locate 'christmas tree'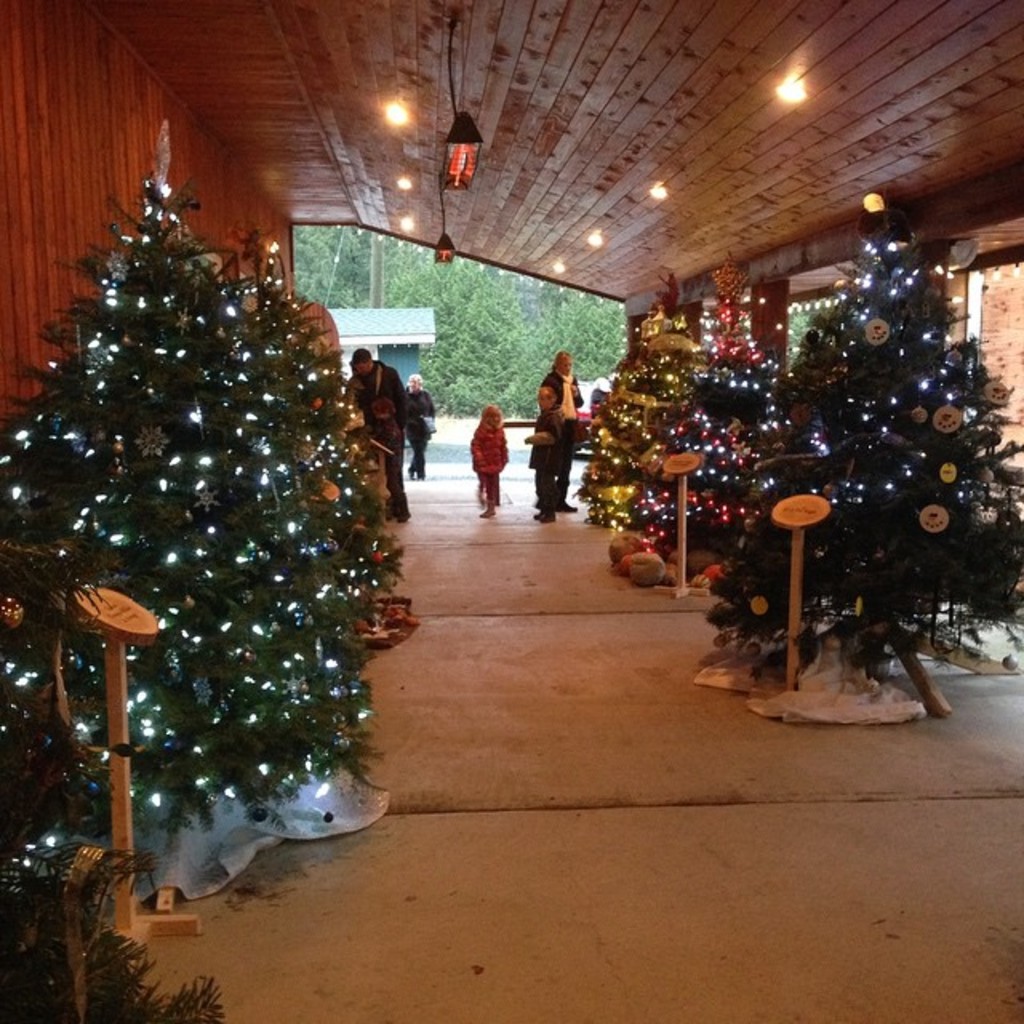
detection(571, 261, 693, 523)
